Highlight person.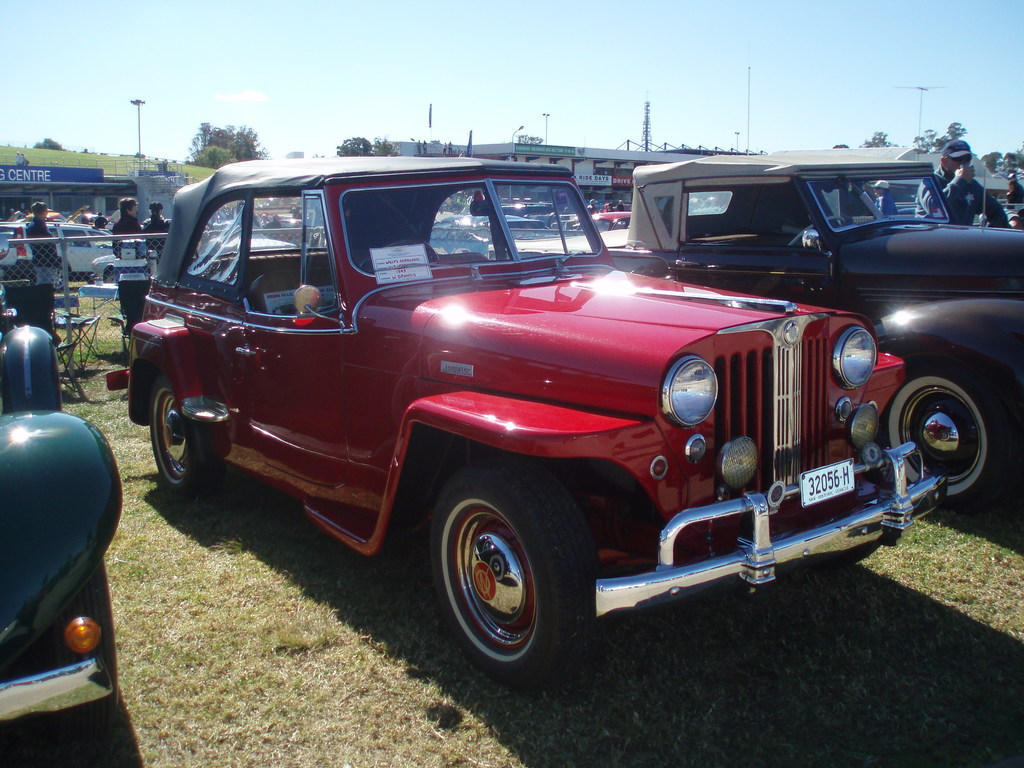
Highlighted region: [92,212,104,229].
